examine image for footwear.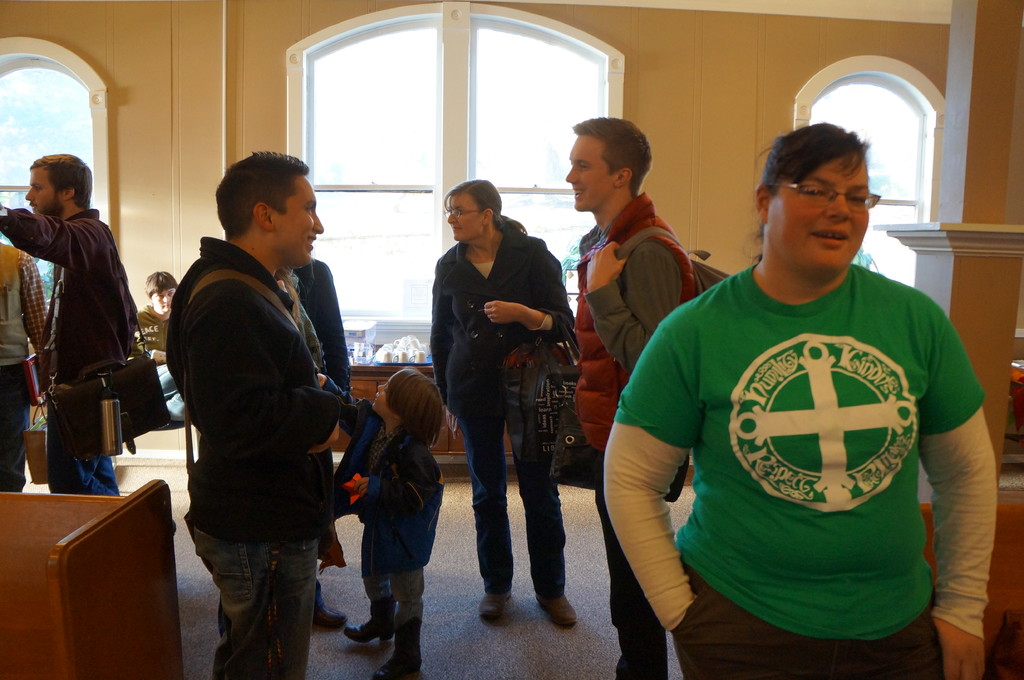
Examination result: <region>537, 593, 579, 630</region>.
